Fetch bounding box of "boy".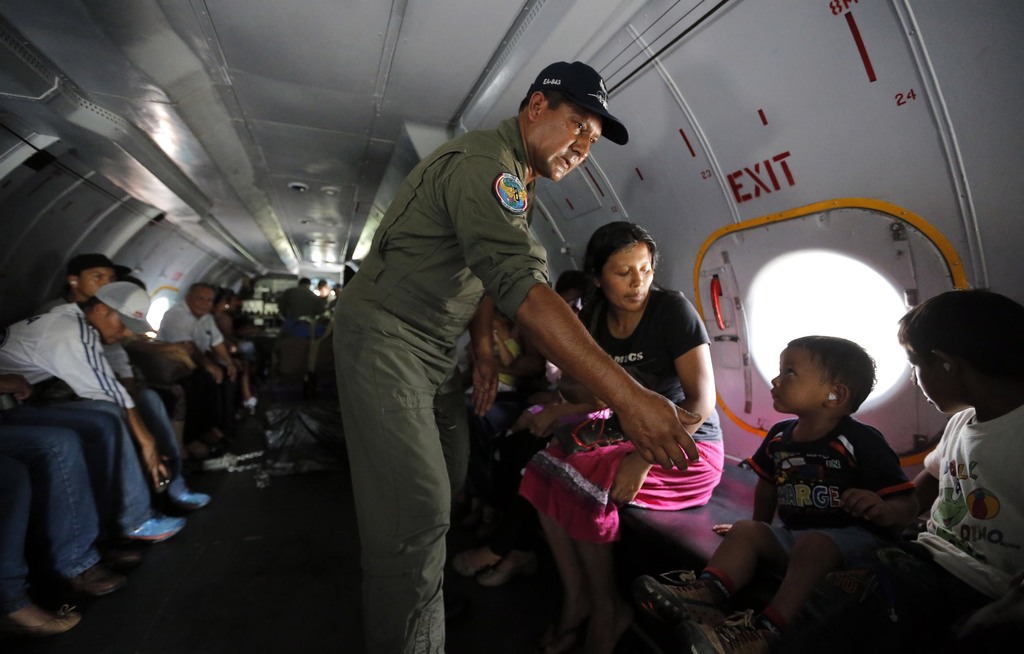
Bbox: 744 334 914 508.
